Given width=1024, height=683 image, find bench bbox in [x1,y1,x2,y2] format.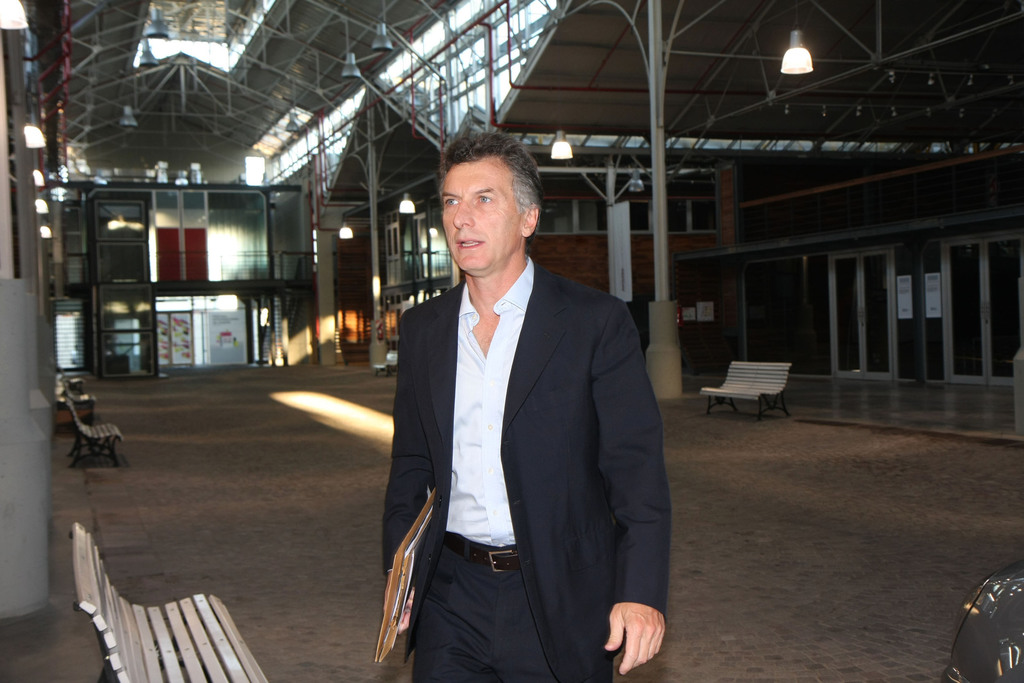
[58,372,99,420].
